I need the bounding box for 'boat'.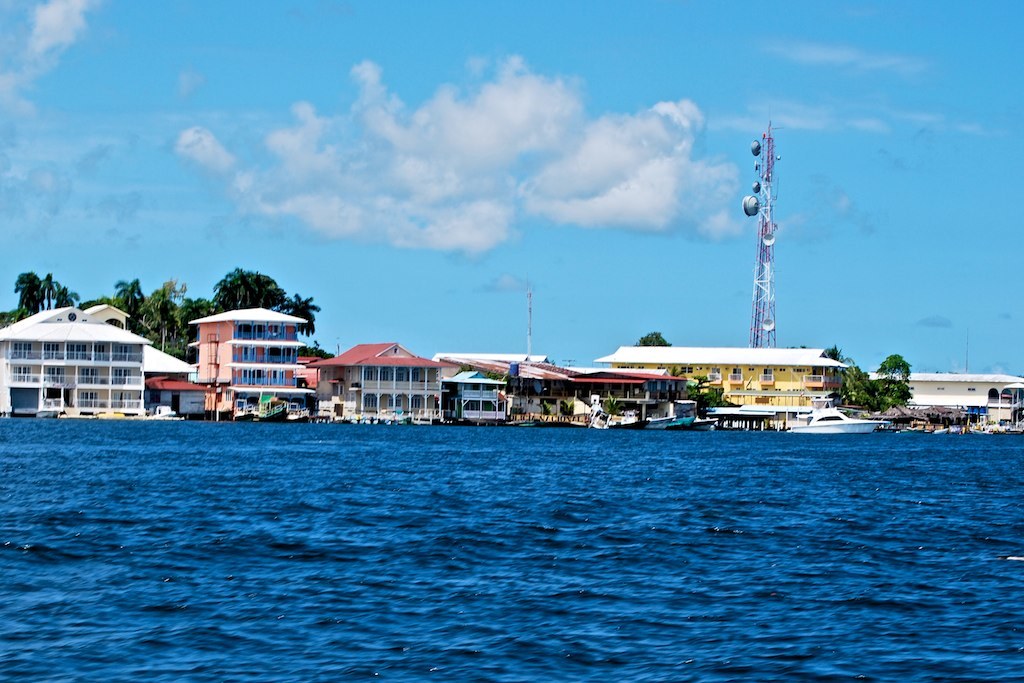
Here it is: 601 414 649 429.
